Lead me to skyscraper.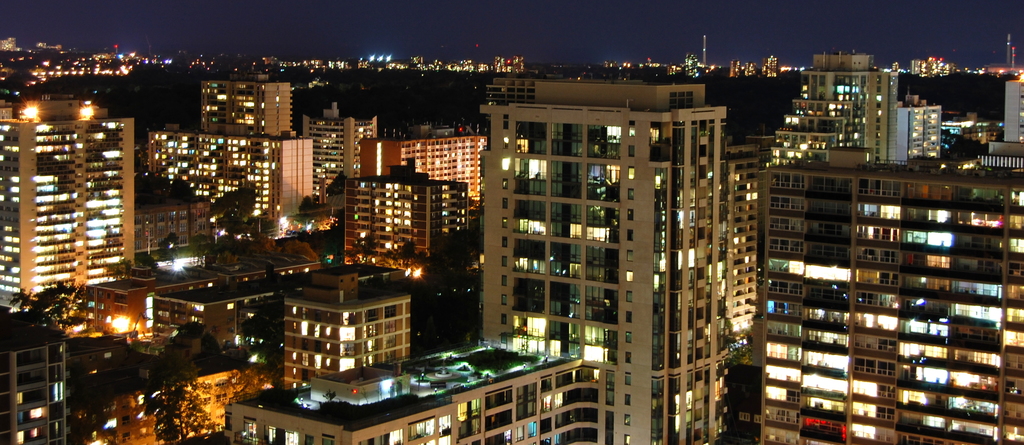
Lead to 154, 78, 317, 247.
